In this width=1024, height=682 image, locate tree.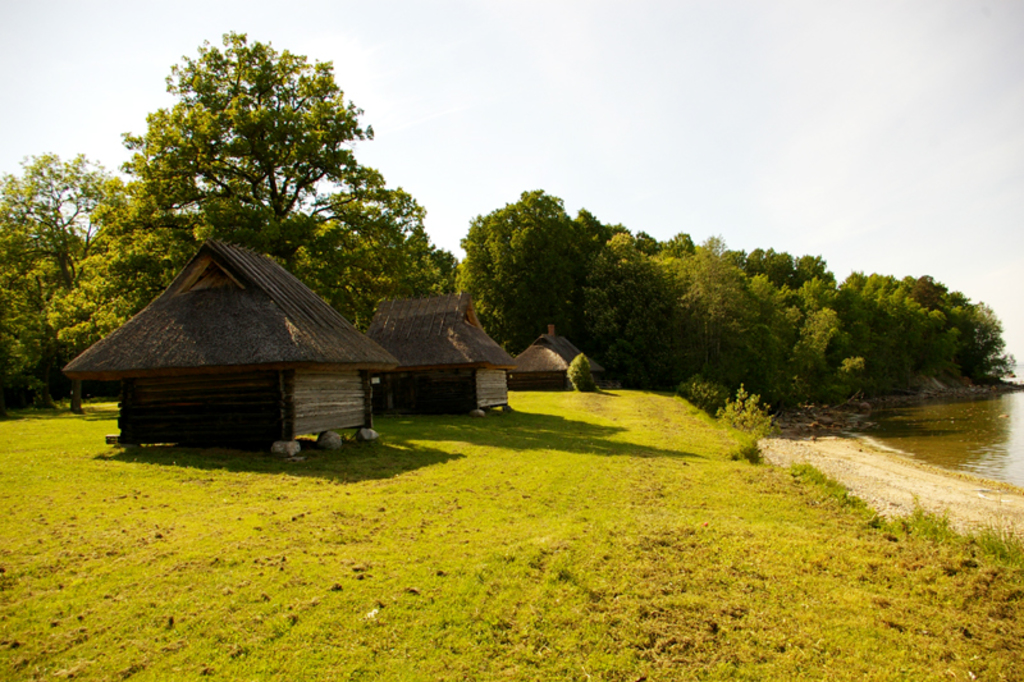
Bounding box: l=740, t=234, r=851, b=306.
